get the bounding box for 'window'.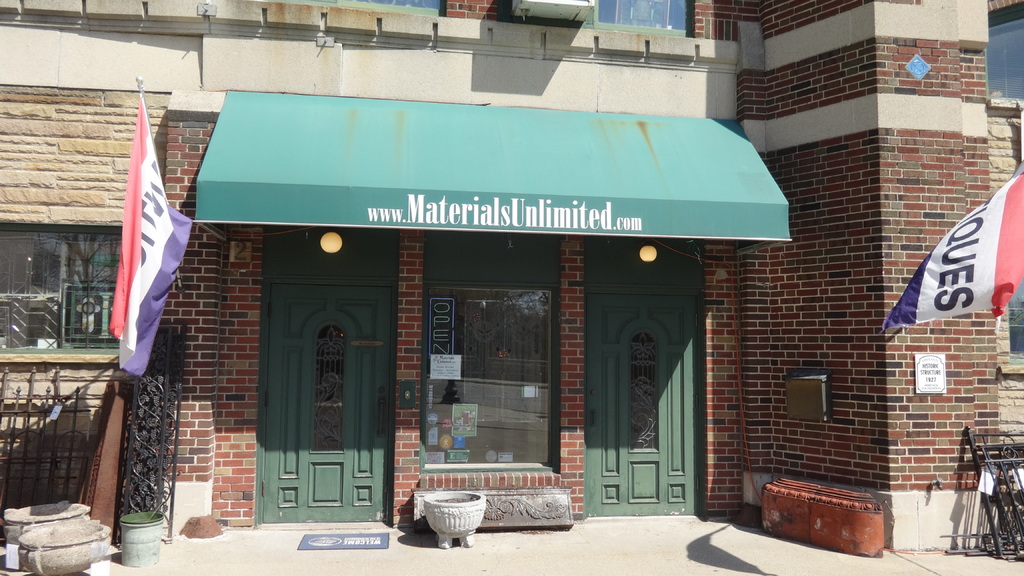
detection(0, 216, 129, 359).
